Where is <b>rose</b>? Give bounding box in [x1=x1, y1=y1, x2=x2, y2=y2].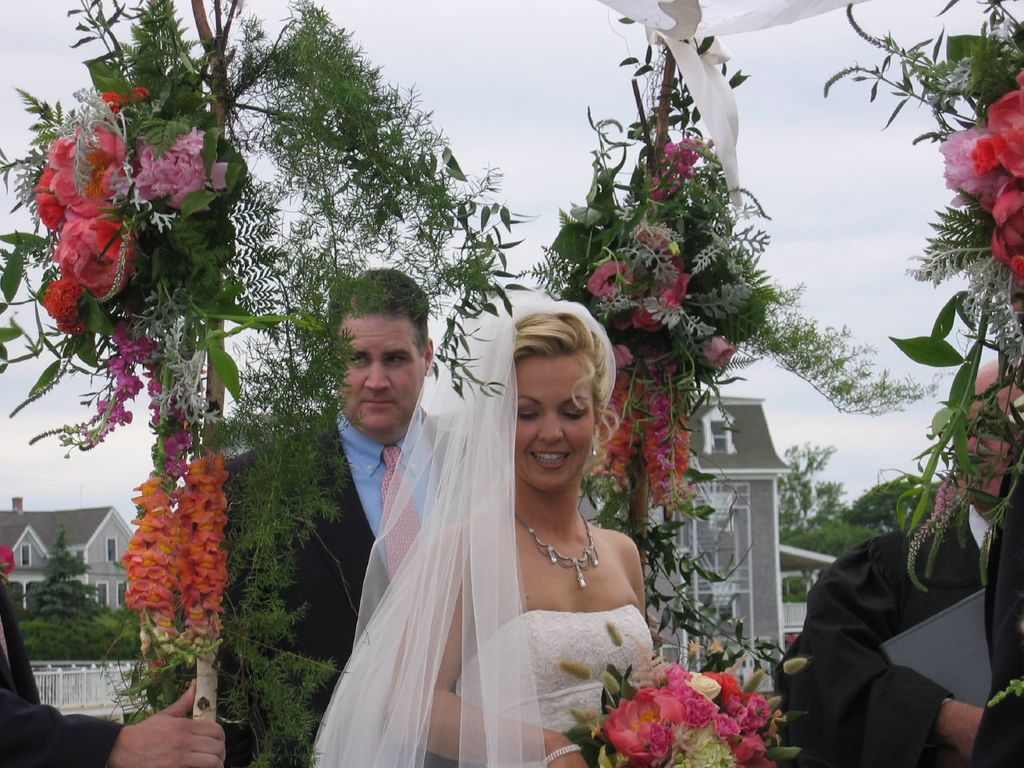
[x1=0, y1=544, x2=18, y2=577].
